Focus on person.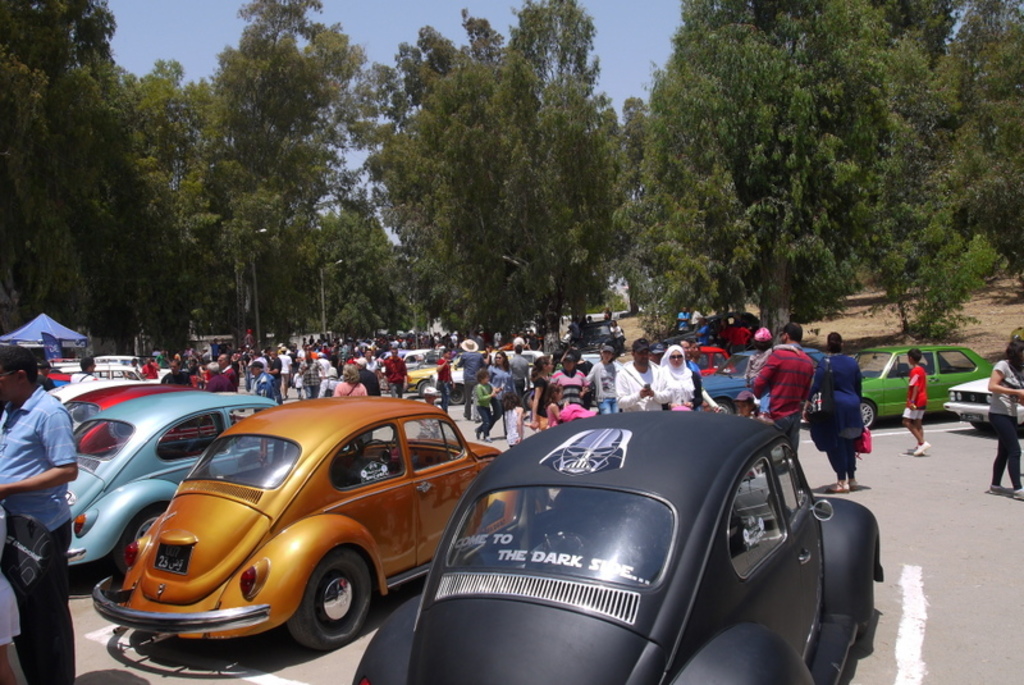
Focused at [left=494, top=347, right=513, bottom=401].
